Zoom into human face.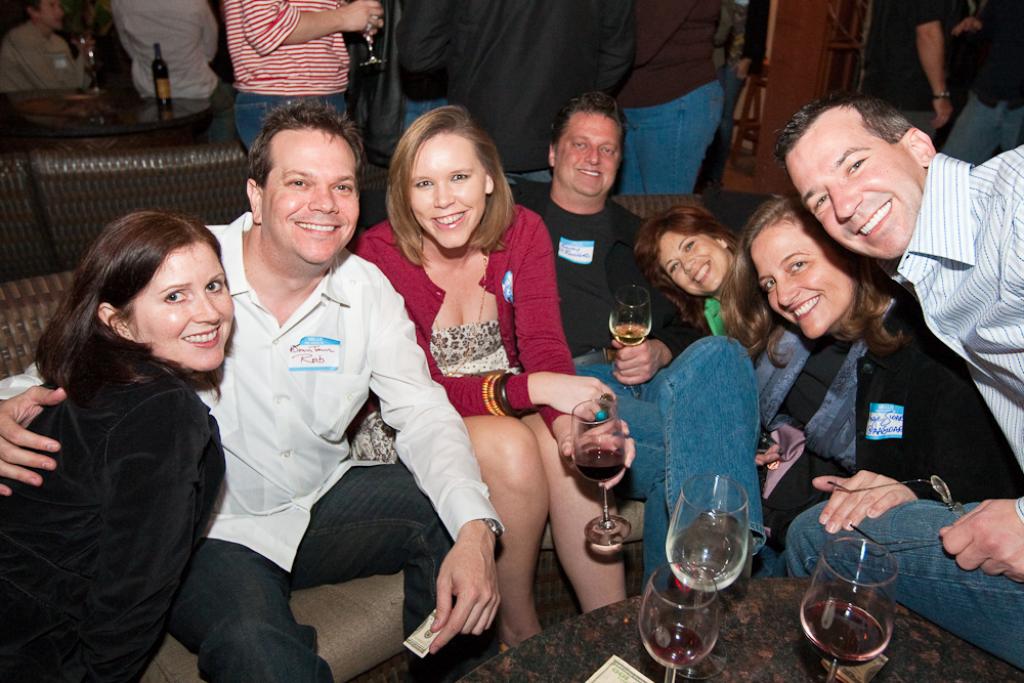
Zoom target: rect(780, 95, 928, 259).
